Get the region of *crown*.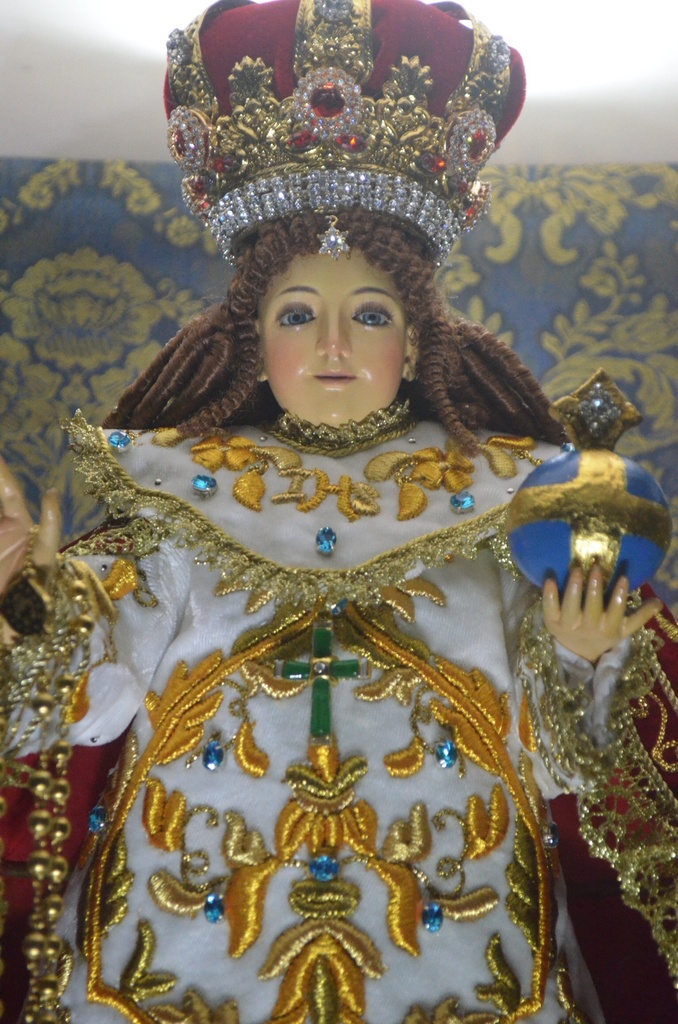
Rect(157, 0, 528, 271).
